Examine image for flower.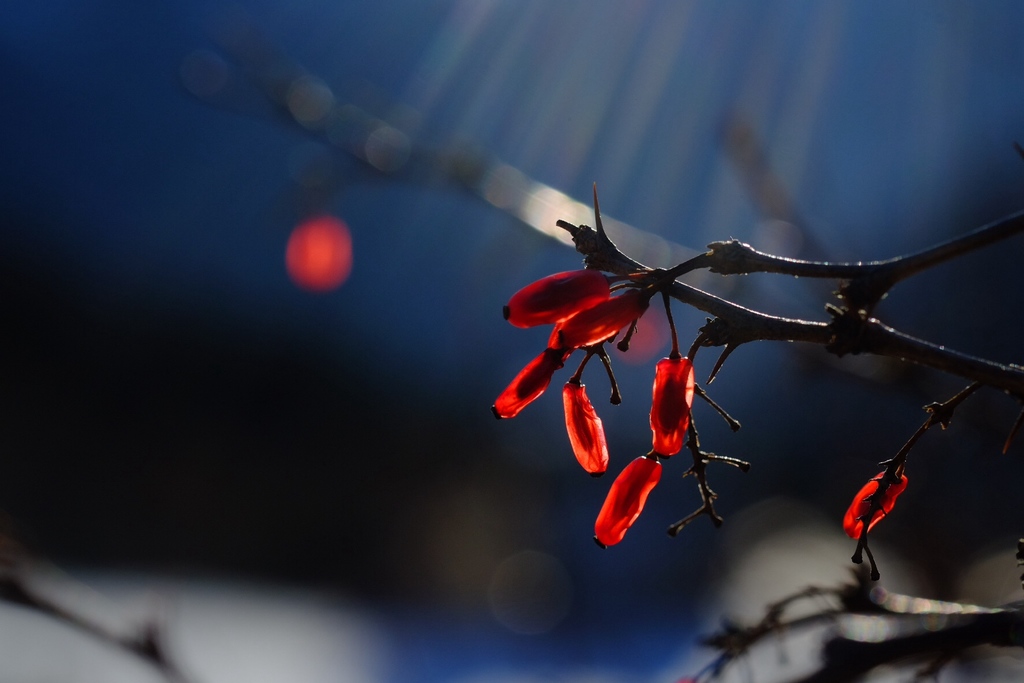
Examination result: (x1=650, y1=353, x2=695, y2=452).
